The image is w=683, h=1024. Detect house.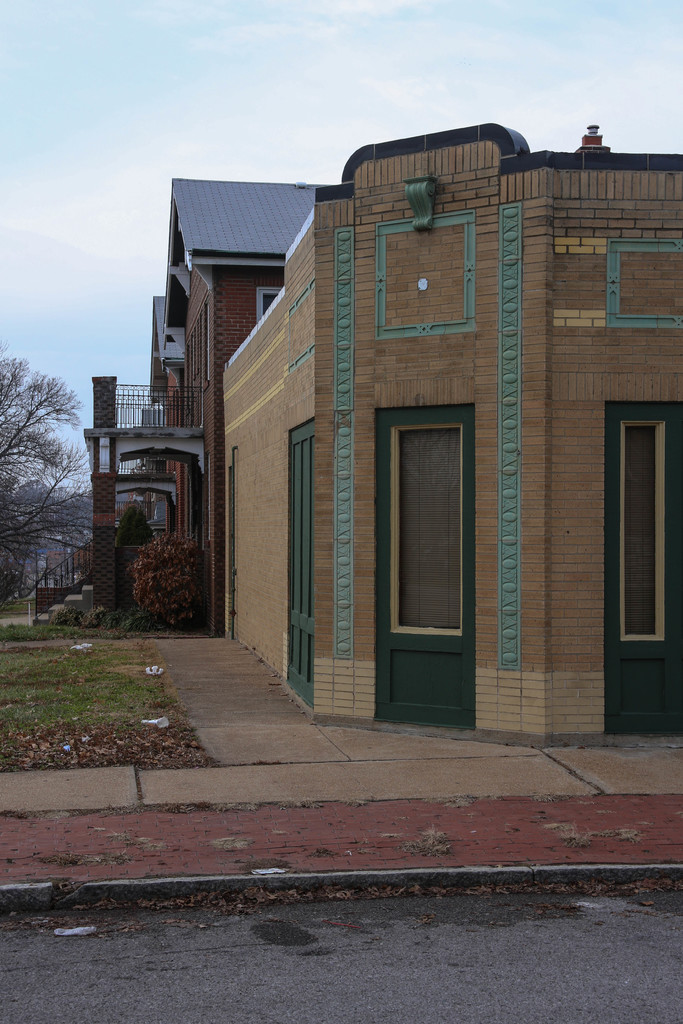
Detection: [x1=108, y1=185, x2=331, y2=627].
